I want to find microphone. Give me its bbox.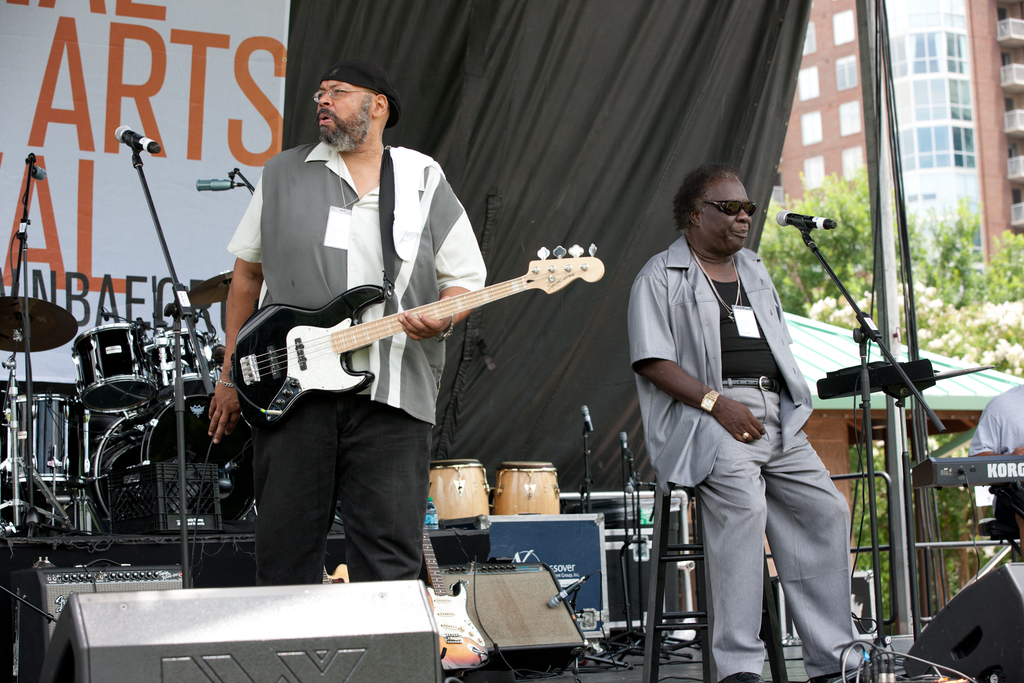
x1=772, y1=210, x2=840, y2=232.
